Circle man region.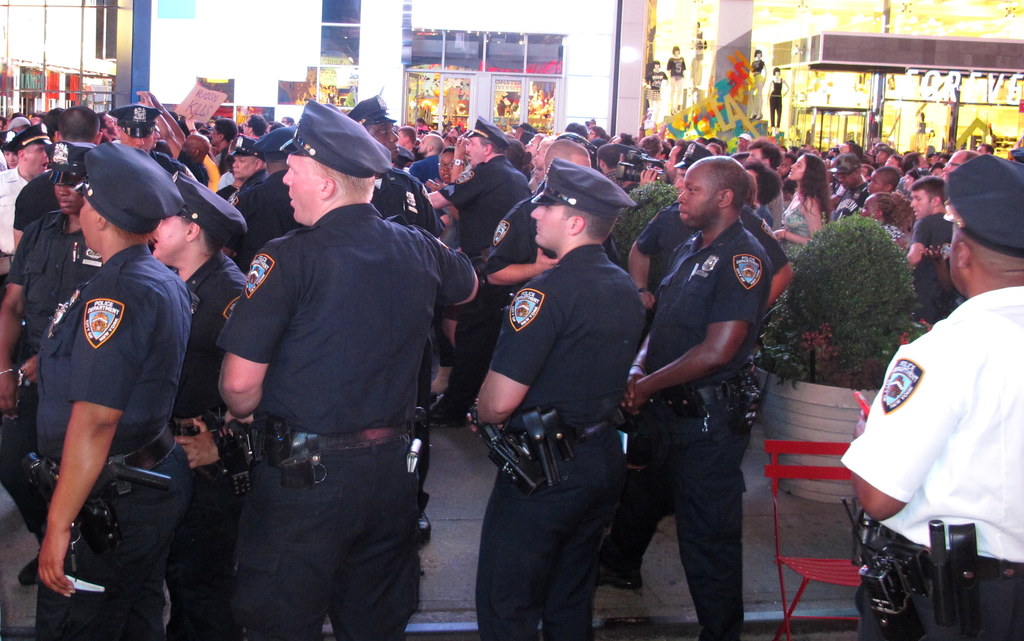
Region: select_region(334, 93, 455, 514).
